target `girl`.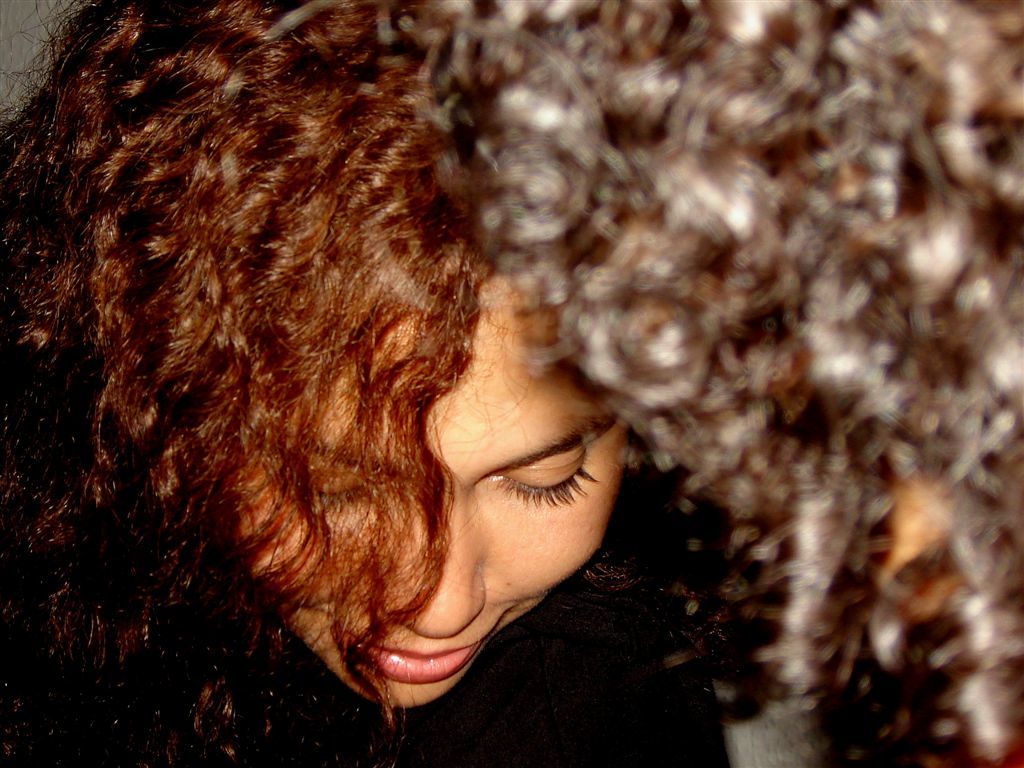
Target region: 0 0 1023 767.
